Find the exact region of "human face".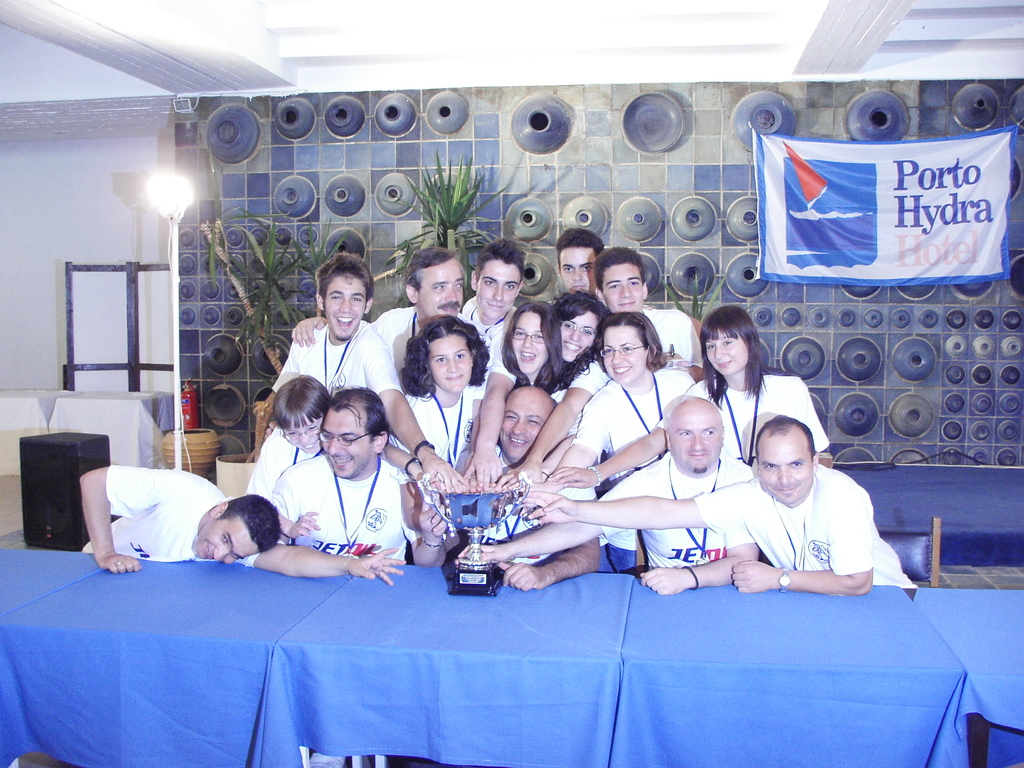
Exact region: l=191, t=522, r=257, b=564.
